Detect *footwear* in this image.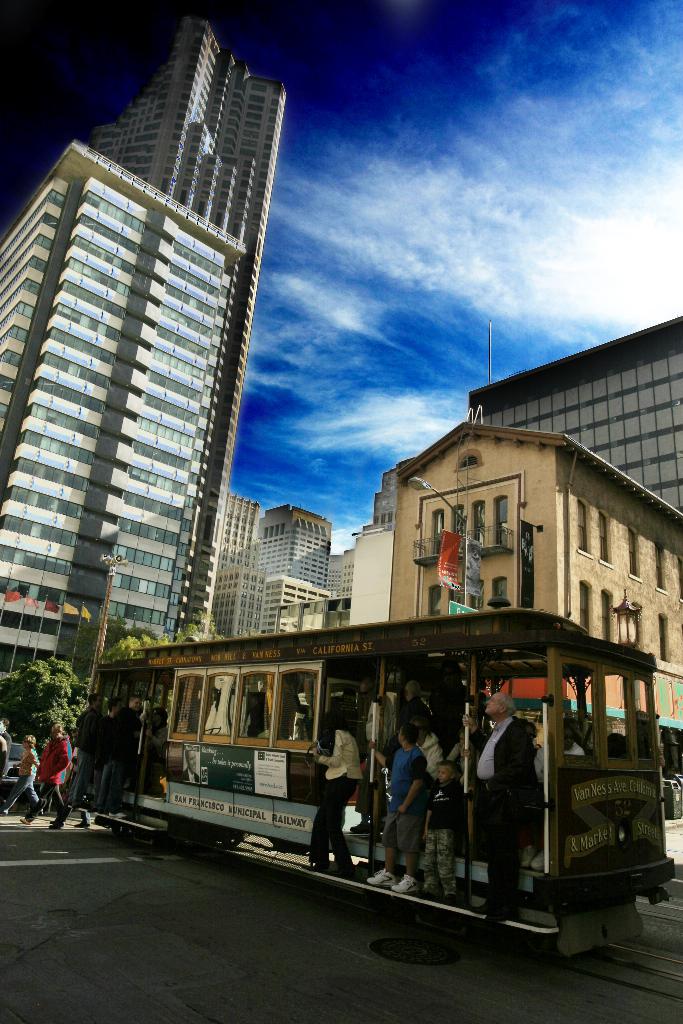
Detection: 17,817,33,828.
